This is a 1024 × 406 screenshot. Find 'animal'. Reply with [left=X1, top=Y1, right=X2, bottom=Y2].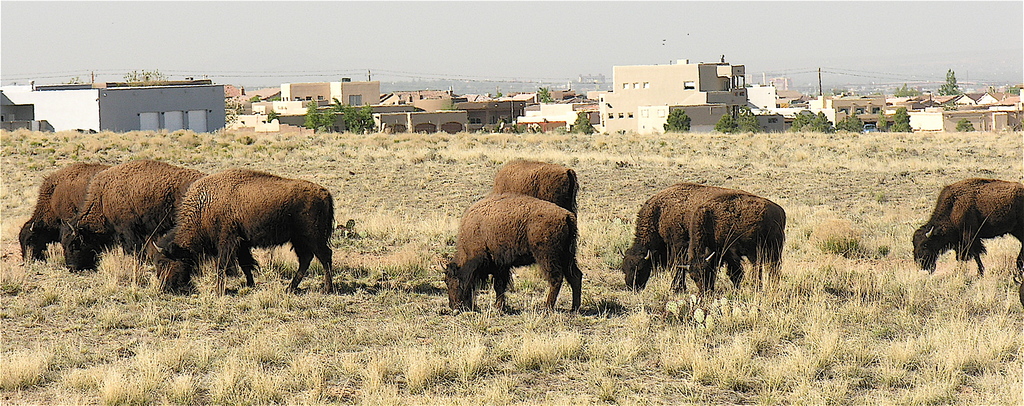
[left=677, top=187, right=786, bottom=293].
